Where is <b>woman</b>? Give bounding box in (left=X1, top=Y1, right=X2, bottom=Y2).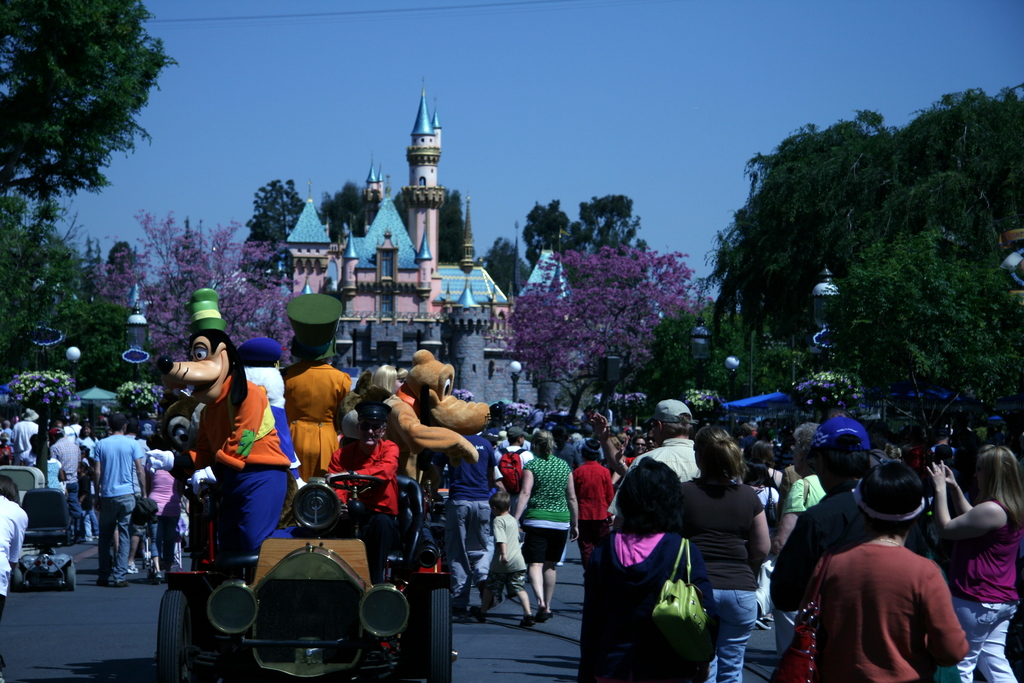
(left=509, top=431, right=582, bottom=623).
